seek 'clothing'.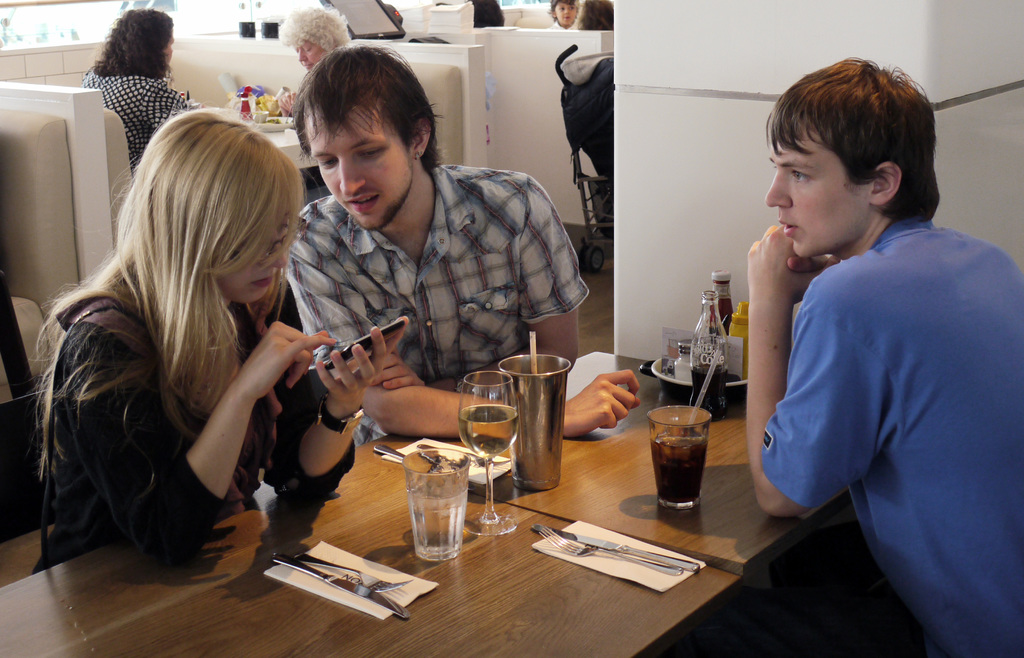
bbox=[30, 286, 356, 575].
